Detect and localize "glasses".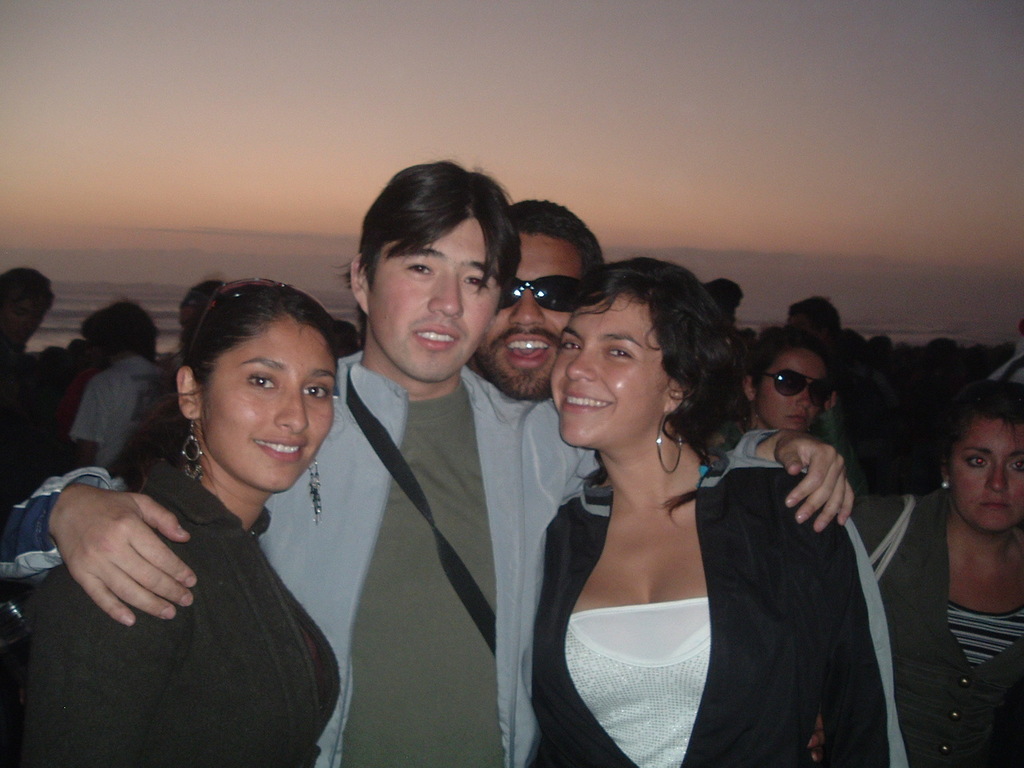
Localized at detection(759, 367, 844, 400).
